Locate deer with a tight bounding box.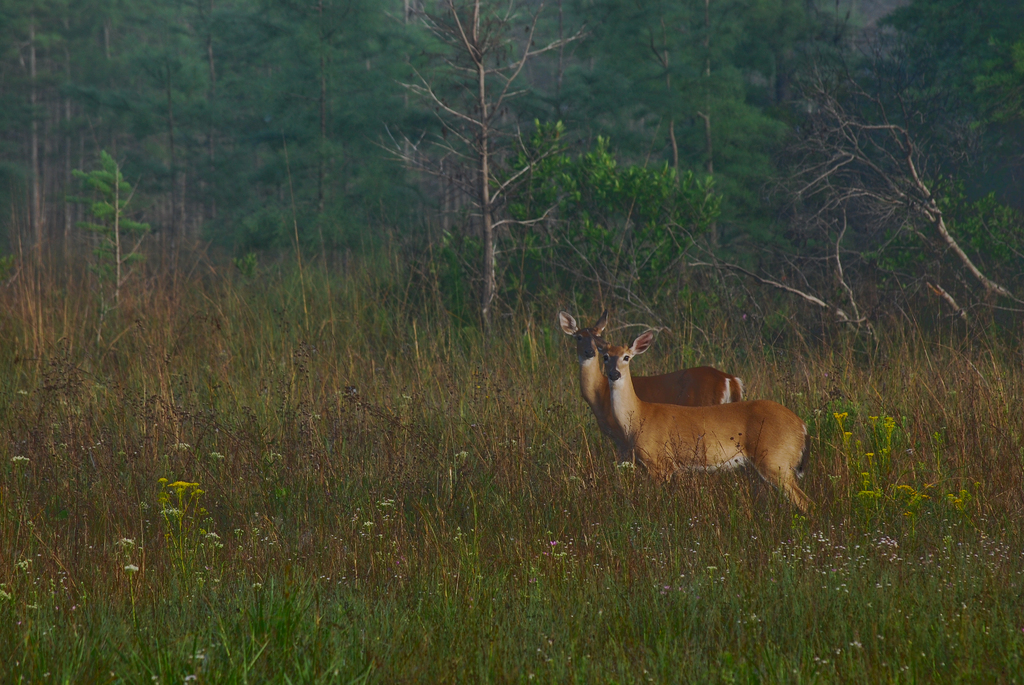
locate(559, 303, 746, 467).
